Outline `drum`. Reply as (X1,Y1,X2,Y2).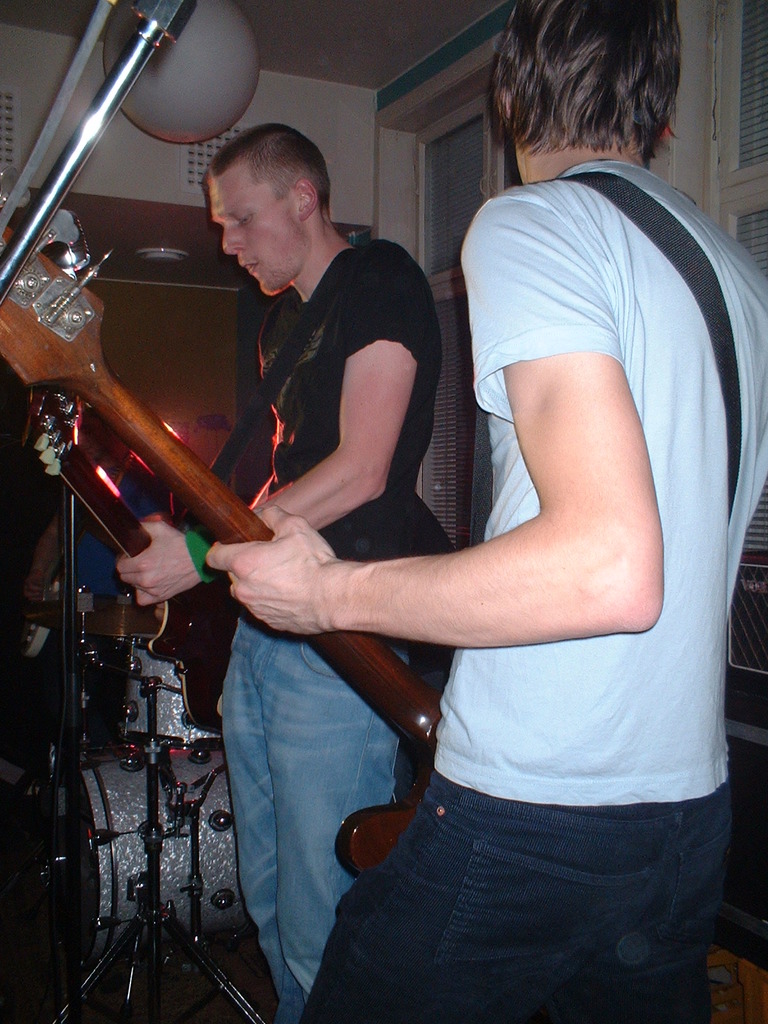
(19,739,258,968).
